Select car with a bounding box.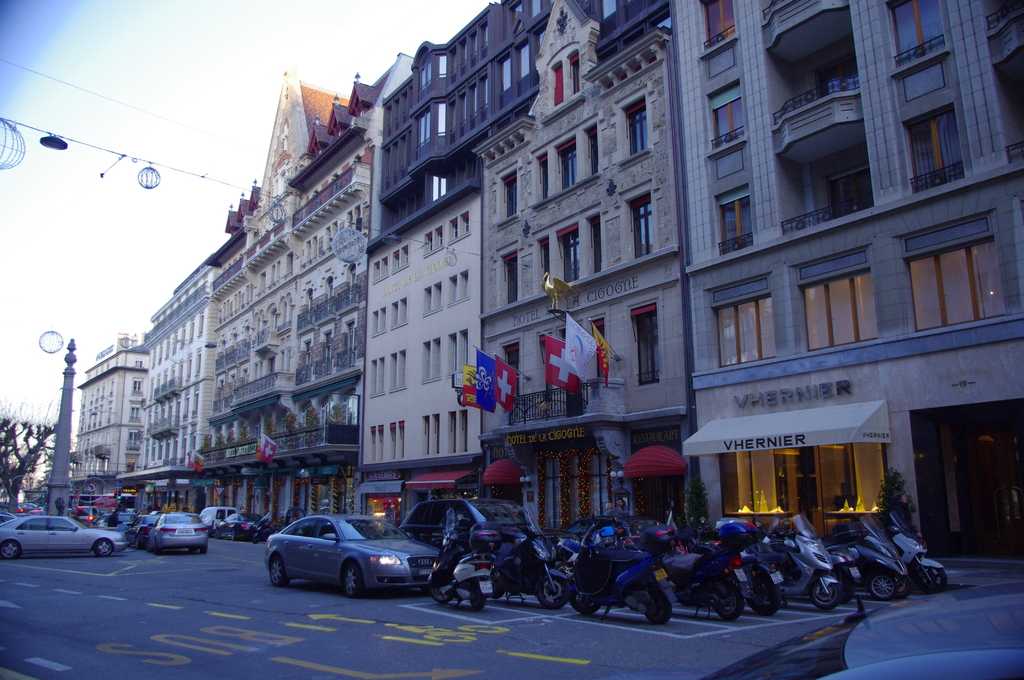
[x1=17, y1=499, x2=41, y2=506].
